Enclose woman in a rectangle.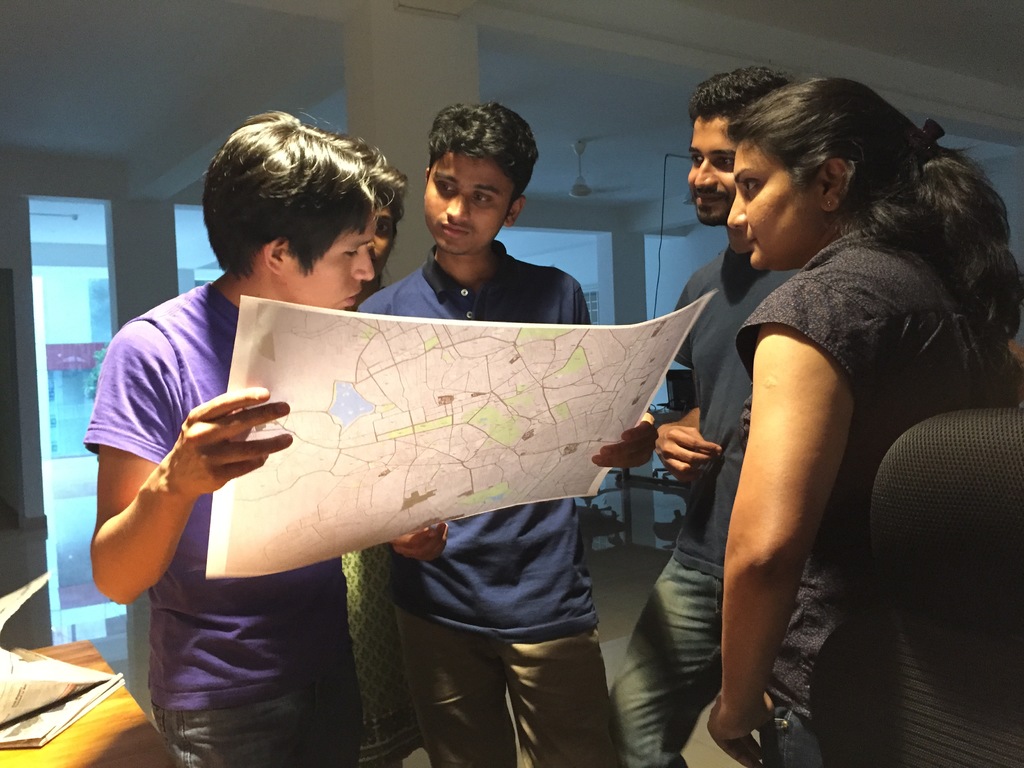
region(640, 57, 960, 756).
